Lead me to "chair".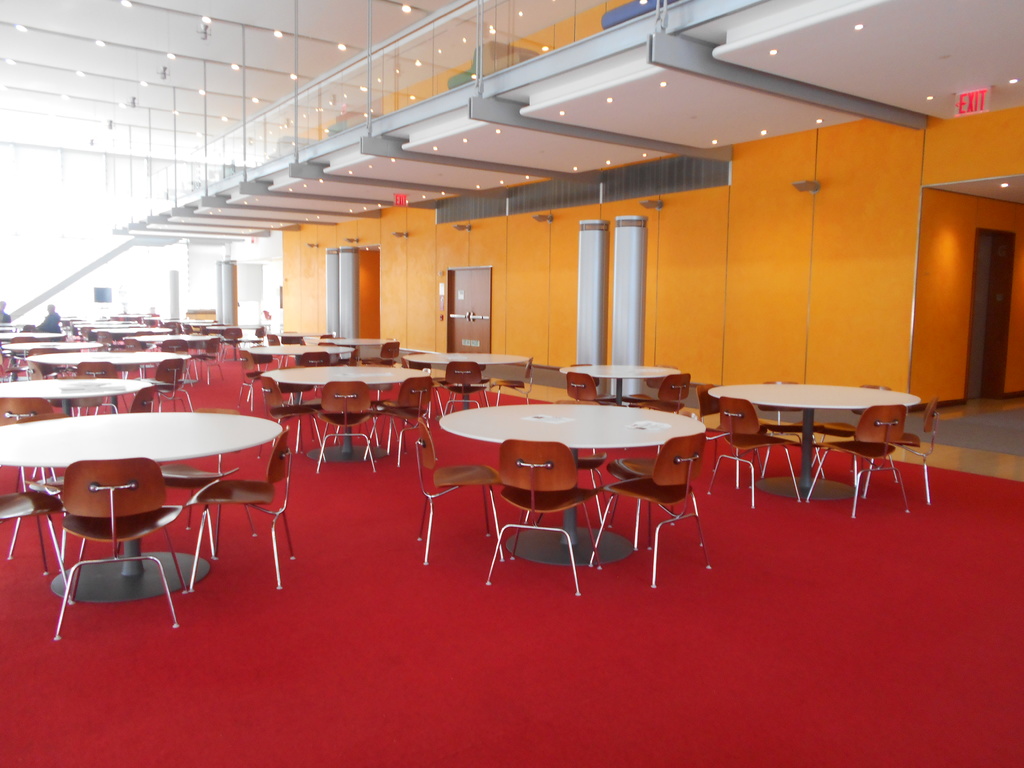
Lead to detection(281, 331, 306, 346).
